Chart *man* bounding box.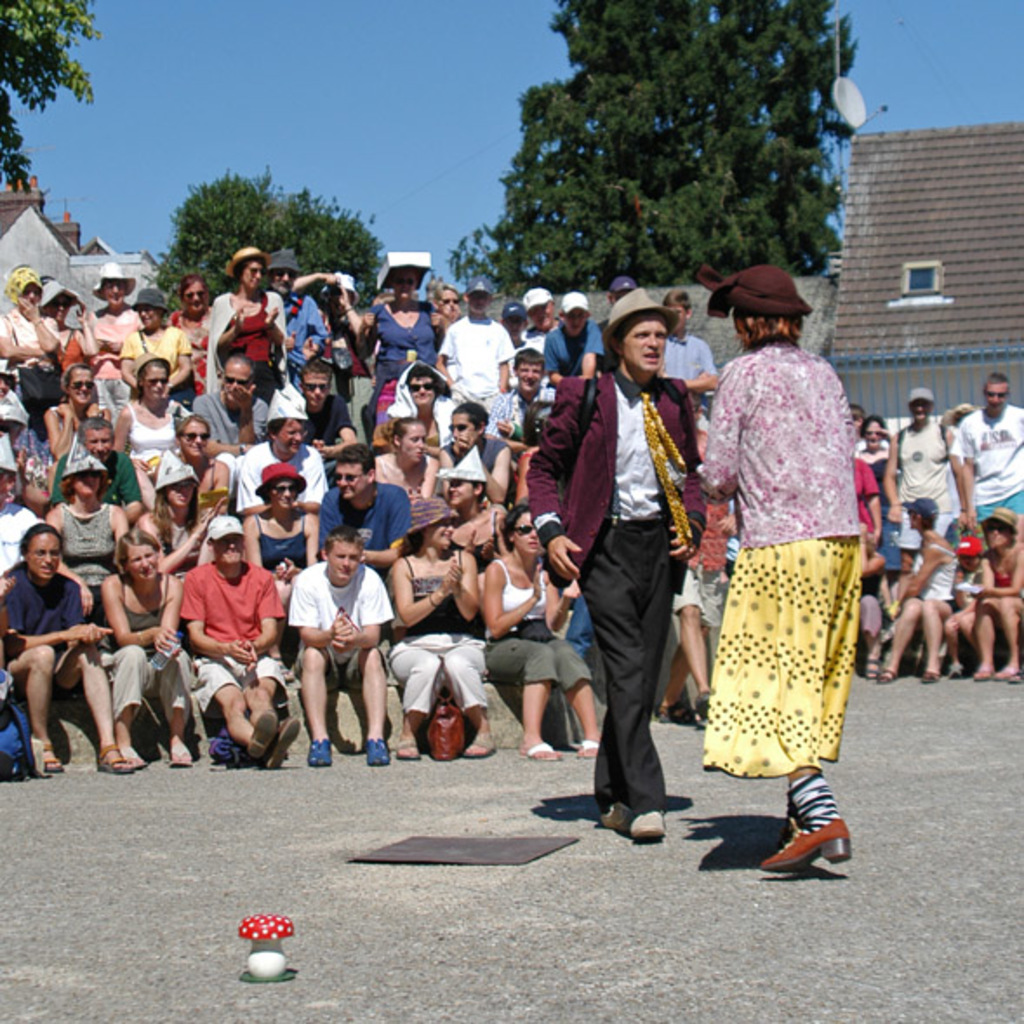
Charted: 558:303:728:847.
